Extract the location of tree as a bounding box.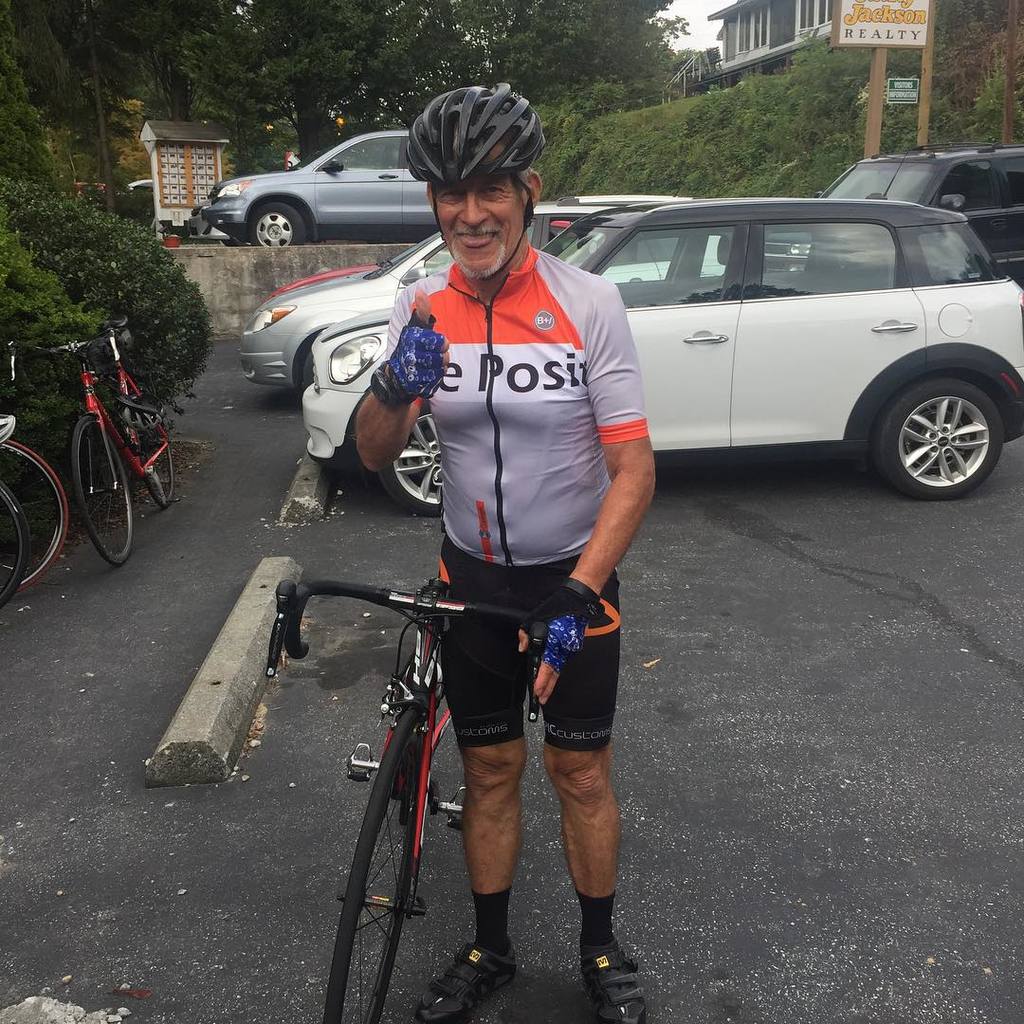
{"left": 243, "top": 0, "right": 450, "bottom": 169}.
